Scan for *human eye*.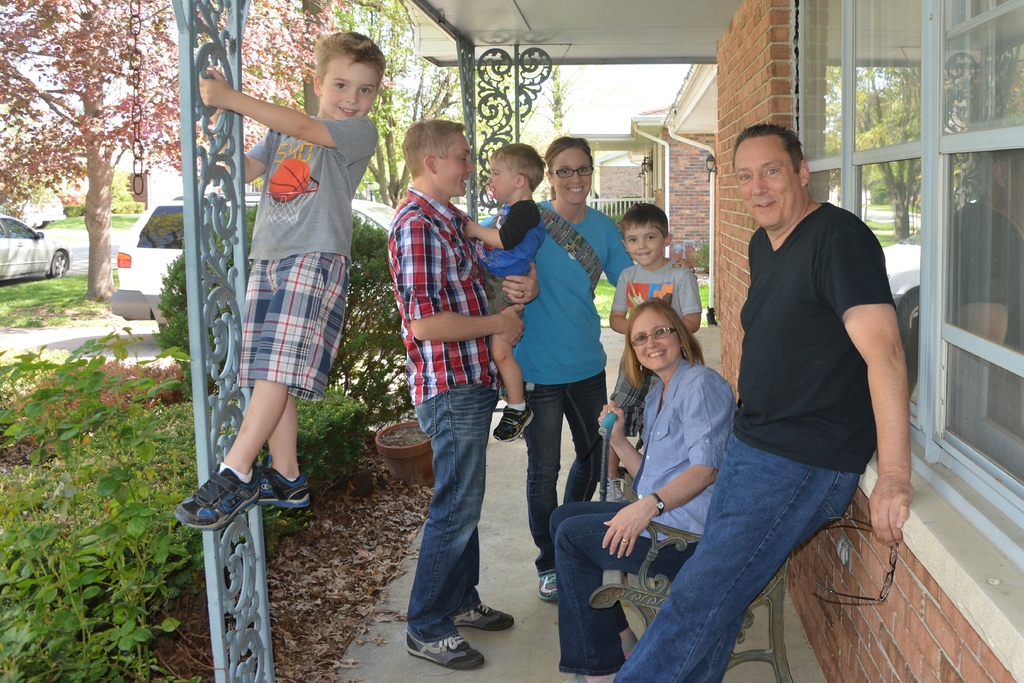
Scan result: {"x1": 358, "y1": 88, "x2": 378, "y2": 97}.
